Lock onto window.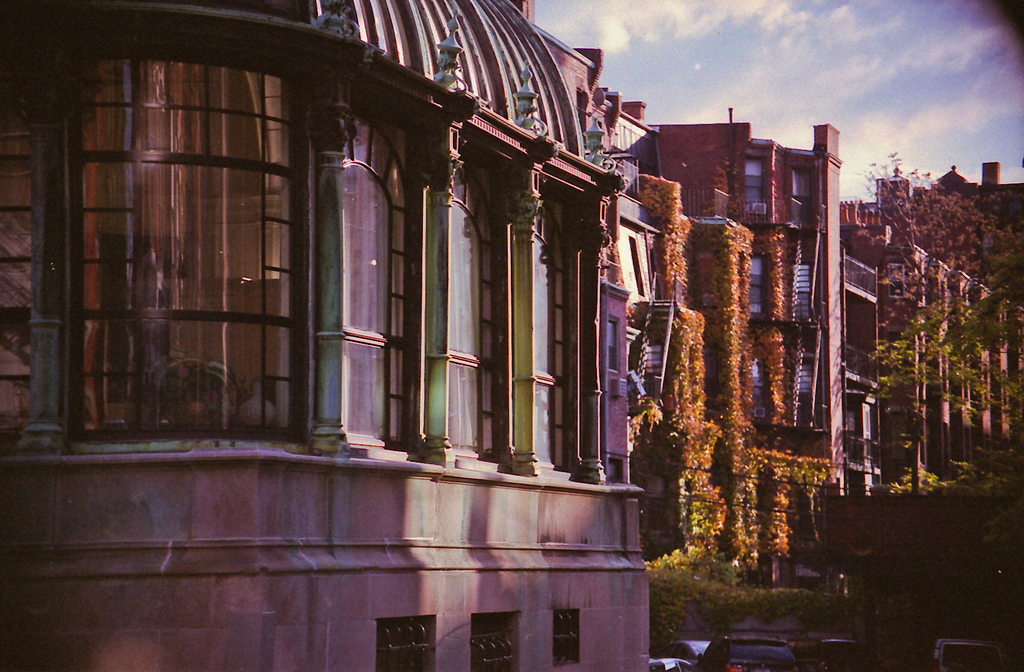
Locked: box=[318, 111, 408, 440].
